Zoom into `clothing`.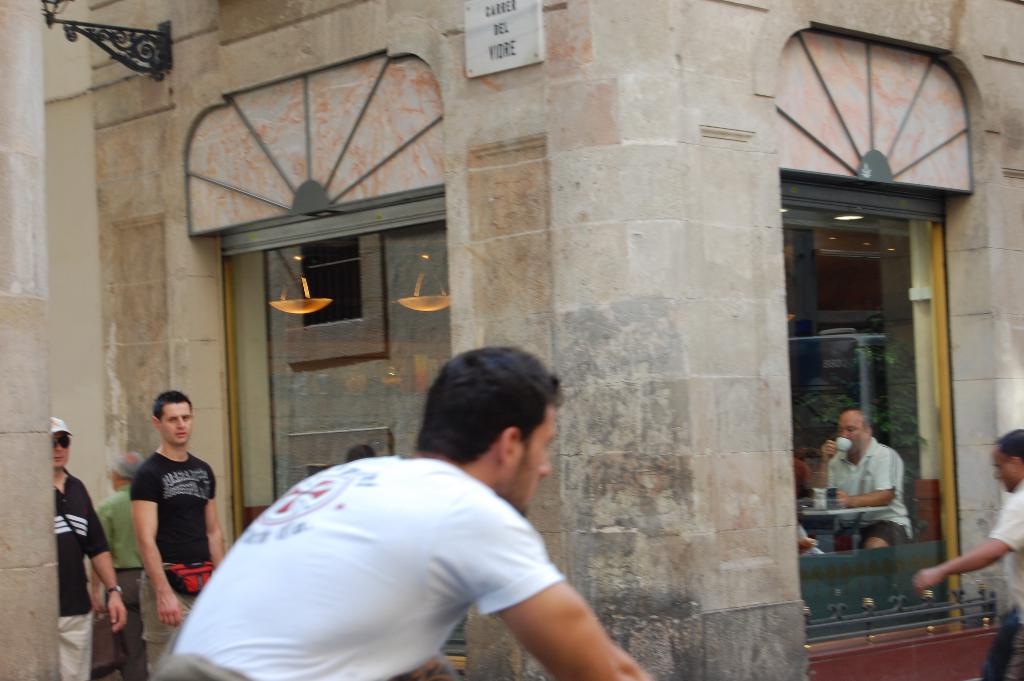
Zoom target: [820,431,916,553].
